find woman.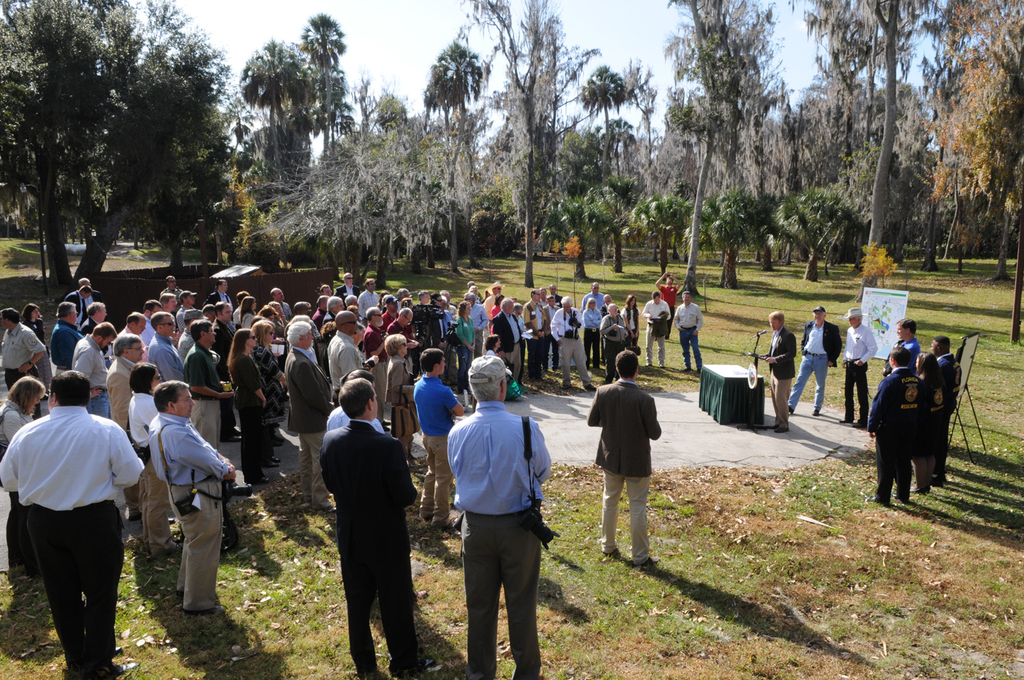
<bbox>259, 304, 280, 322</bbox>.
